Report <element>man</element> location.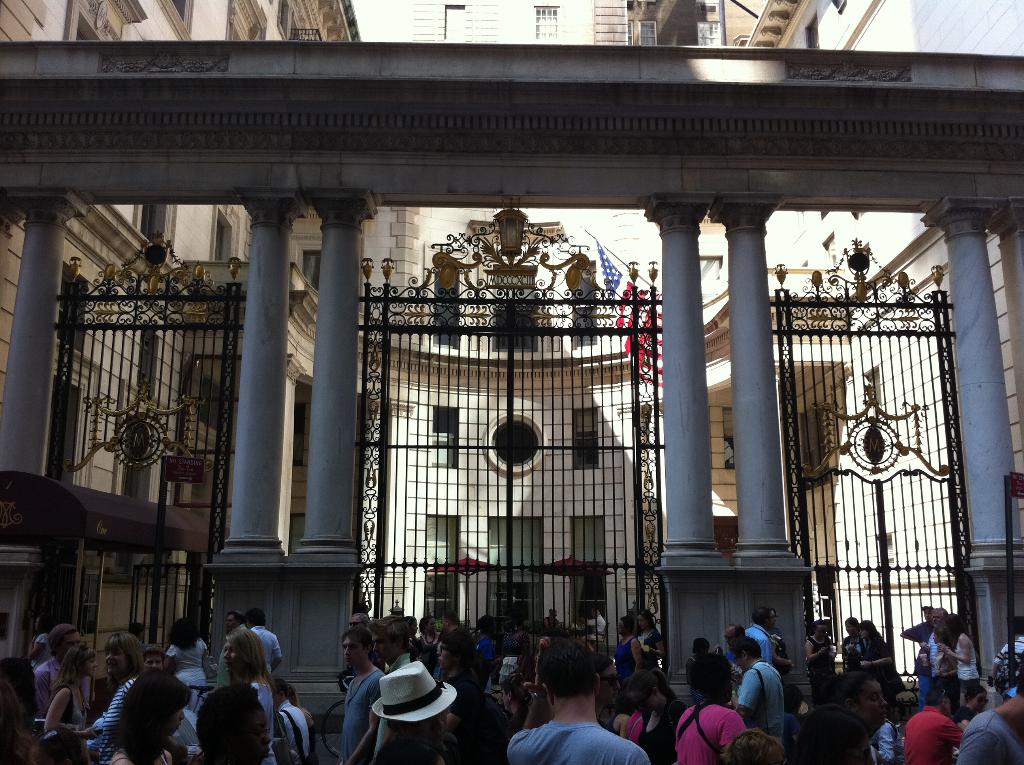
Report: <region>905, 605, 934, 708</region>.
